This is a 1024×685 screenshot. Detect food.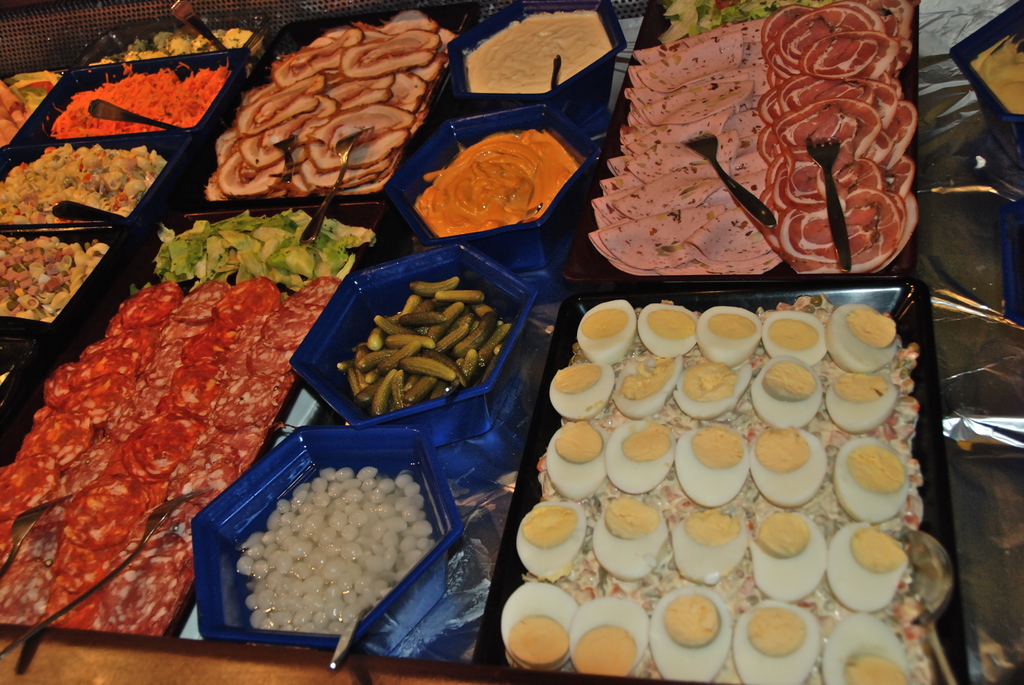
rect(545, 361, 614, 421).
